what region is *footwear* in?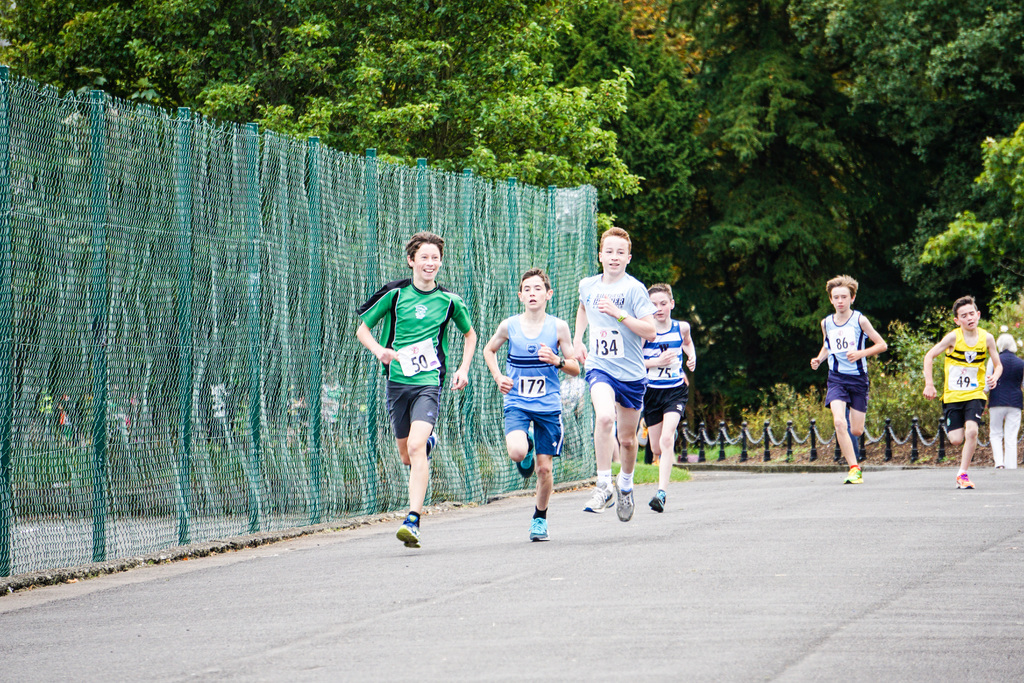
532:518:550:540.
